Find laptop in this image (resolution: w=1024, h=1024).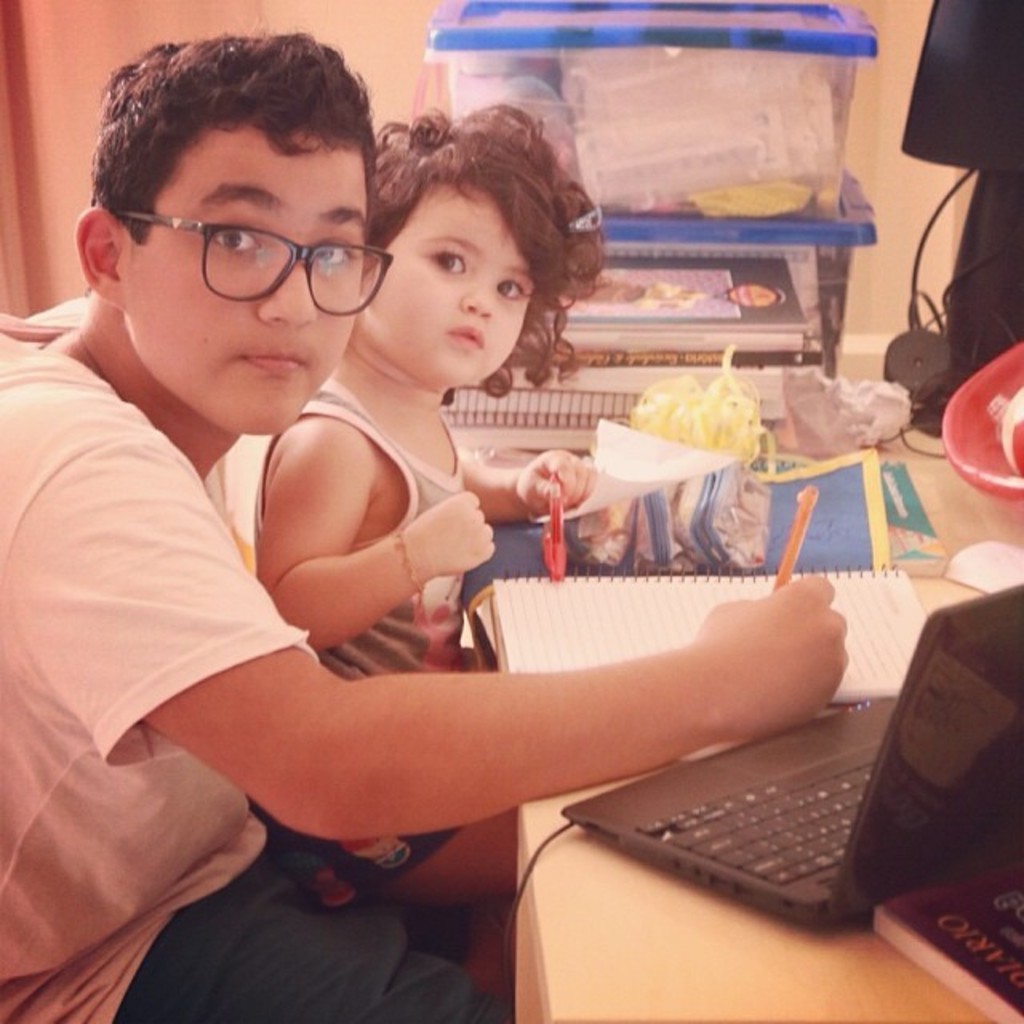
left=598, top=608, right=946, bottom=952.
